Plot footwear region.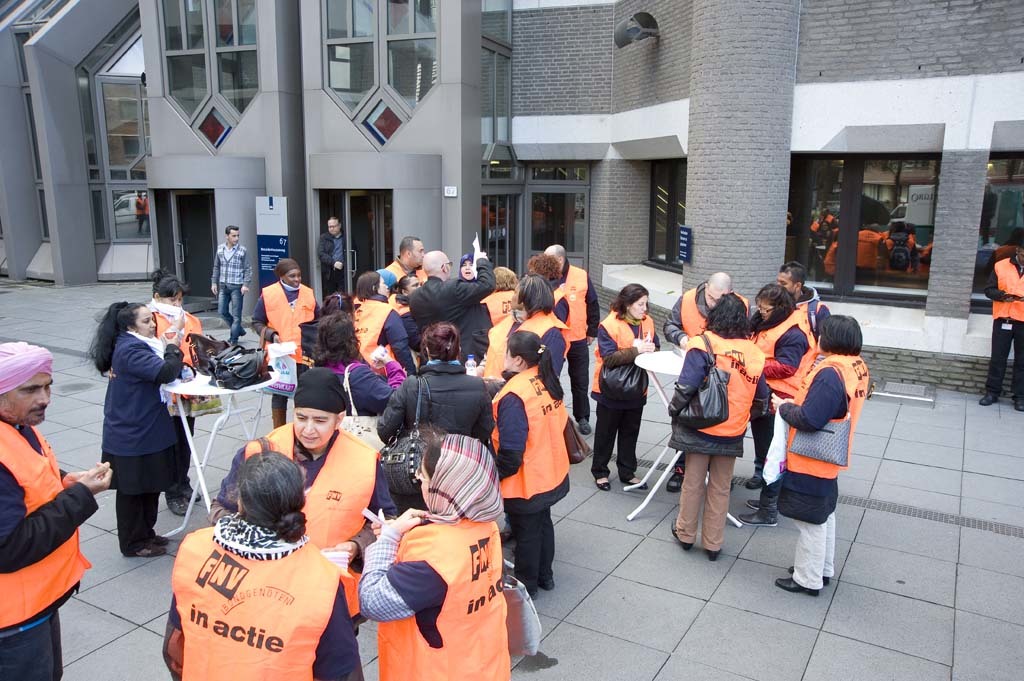
Plotted at <region>789, 564, 829, 584</region>.
